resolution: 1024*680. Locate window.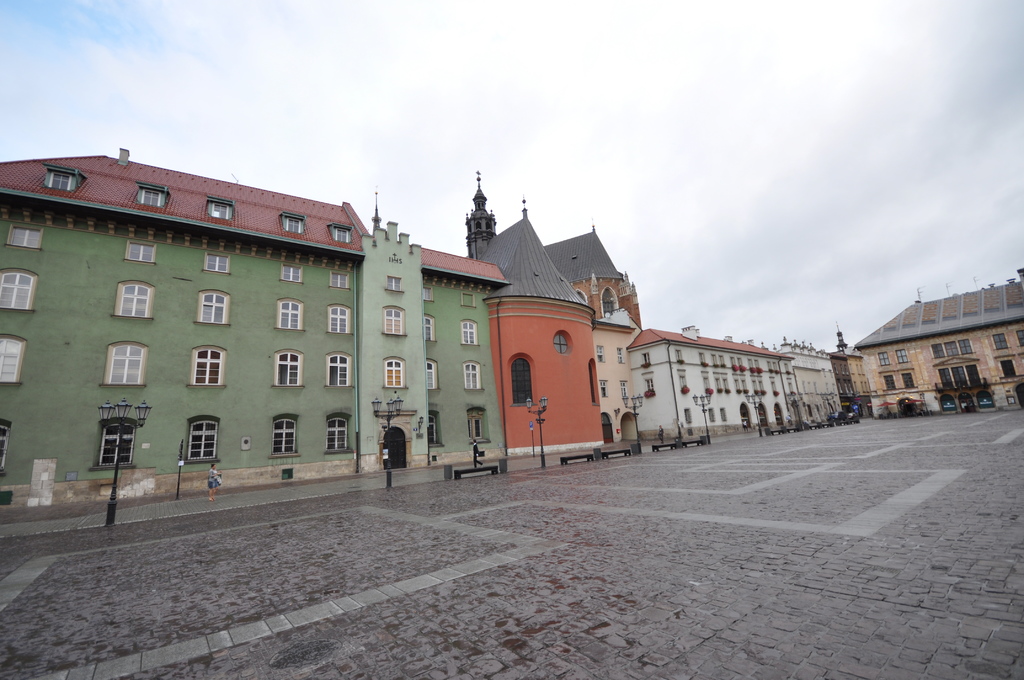
(554, 325, 576, 357).
